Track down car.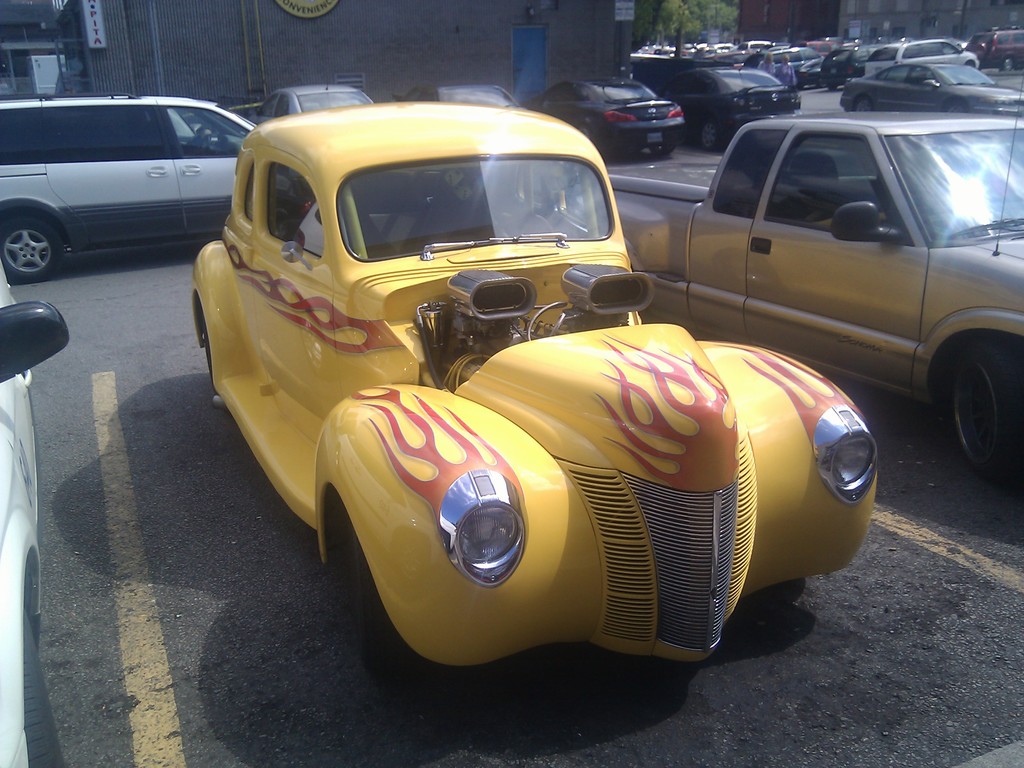
Tracked to <region>529, 79, 692, 160</region>.
